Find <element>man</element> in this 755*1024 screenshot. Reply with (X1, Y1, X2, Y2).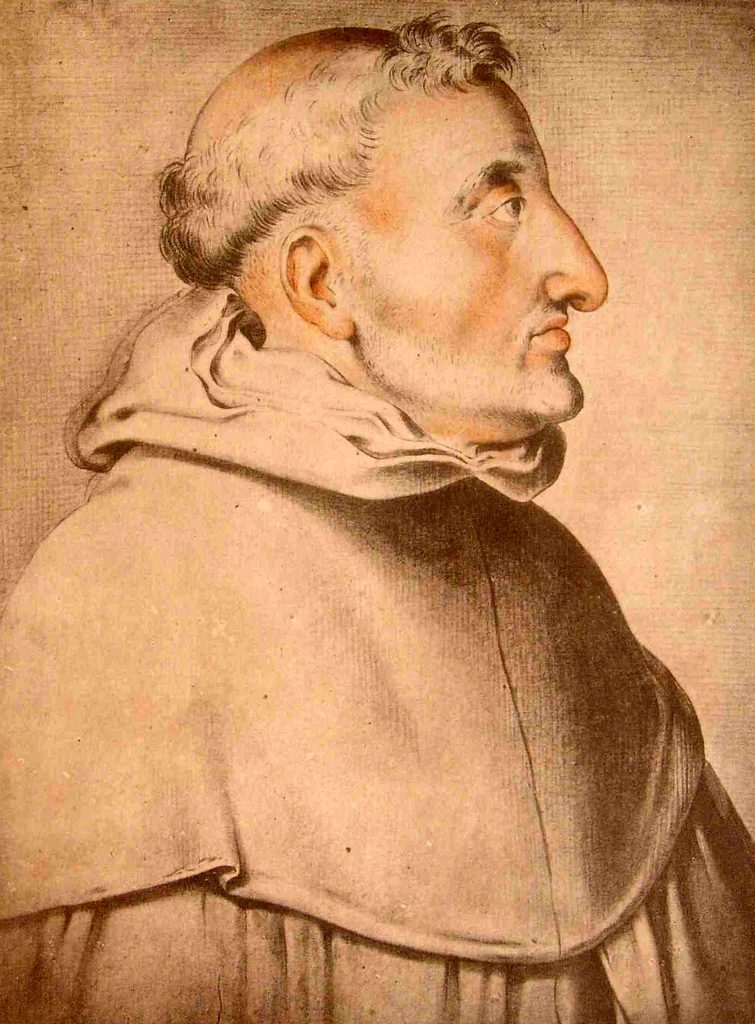
(0, 33, 738, 973).
